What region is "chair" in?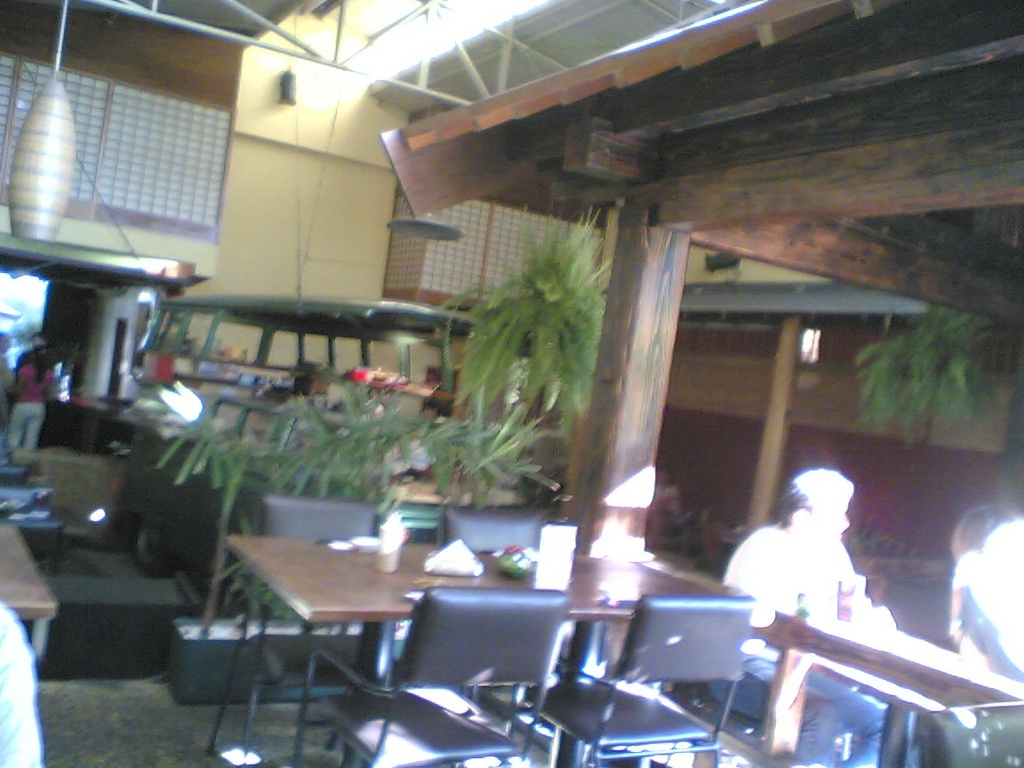
bbox(672, 662, 774, 767).
